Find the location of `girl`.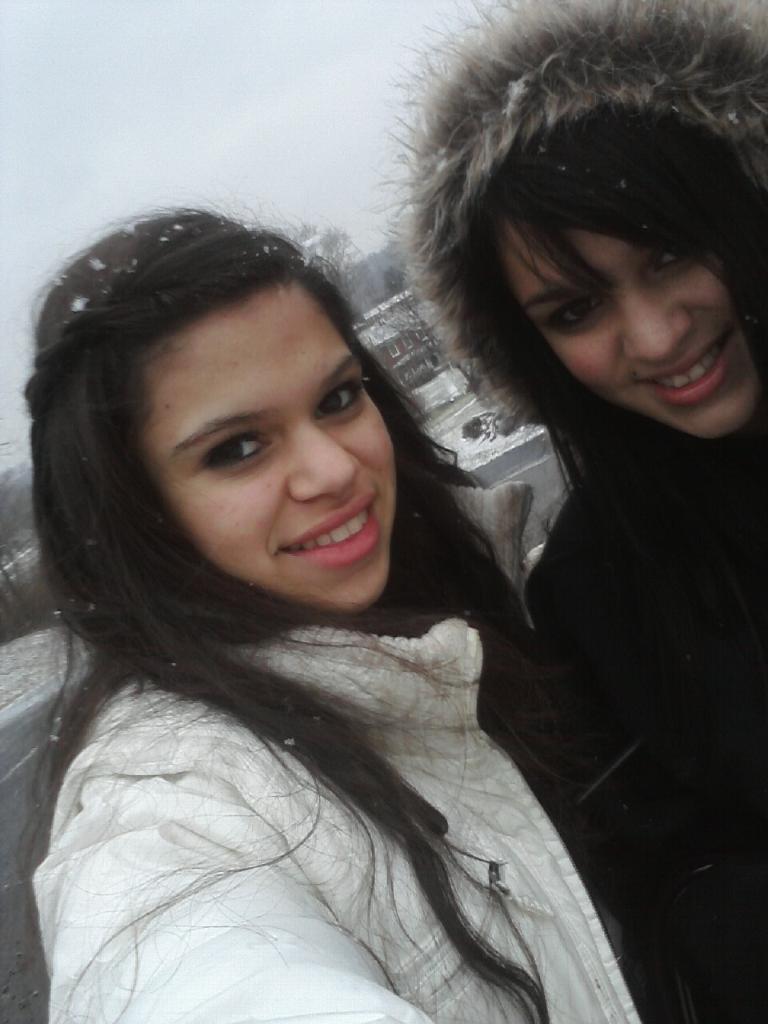
Location: 374, 0, 767, 1023.
